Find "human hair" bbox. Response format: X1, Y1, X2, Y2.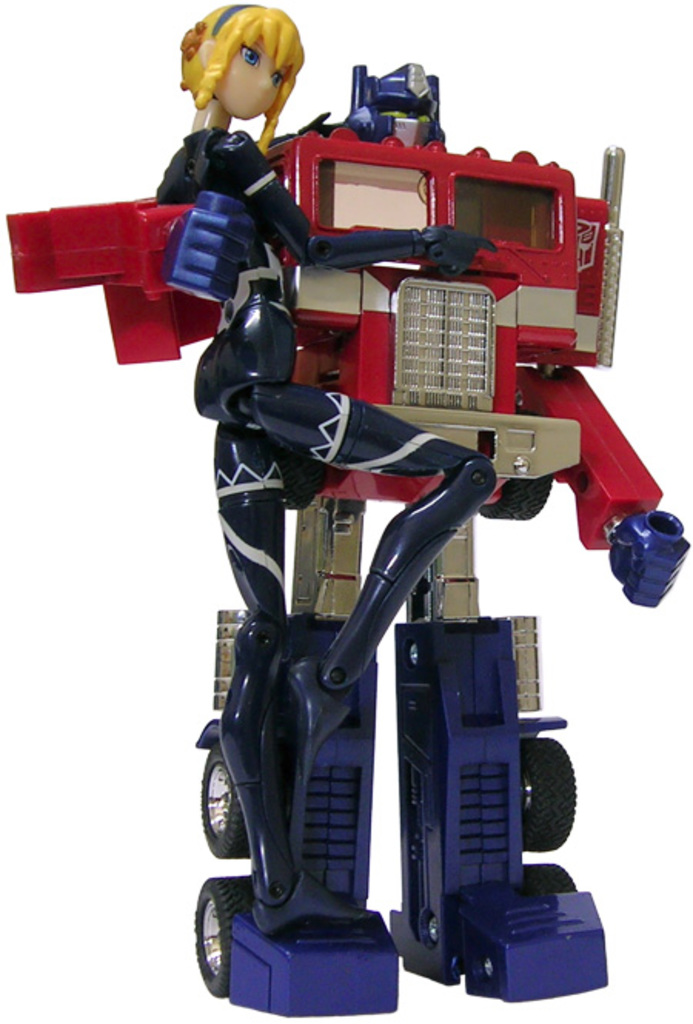
174, 0, 305, 134.
